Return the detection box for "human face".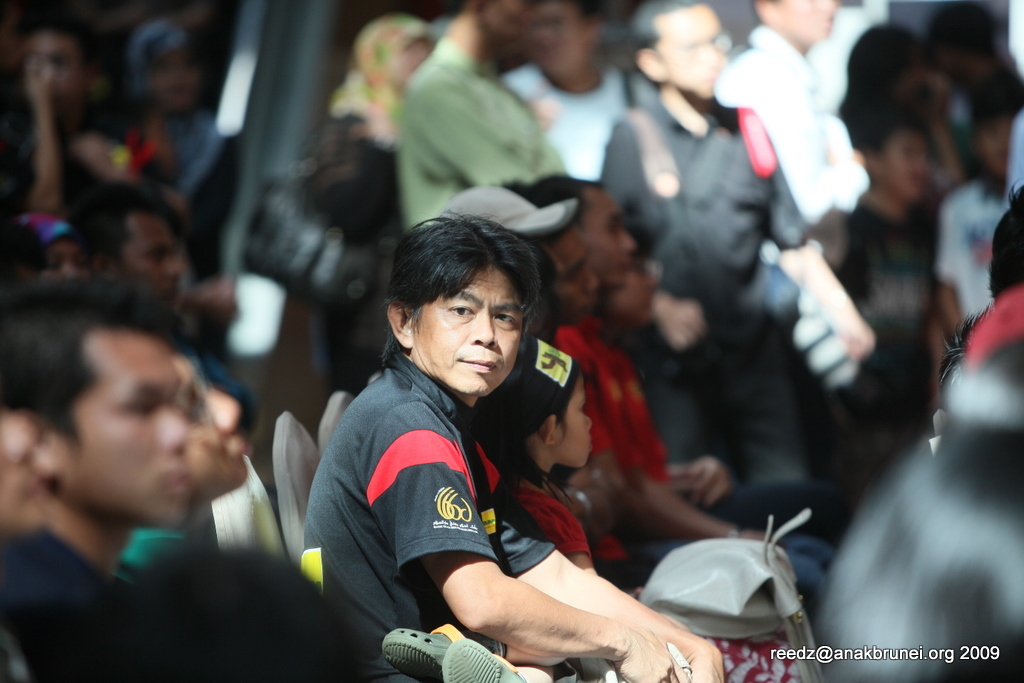
<region>659, 5, 729, 95</region>.
